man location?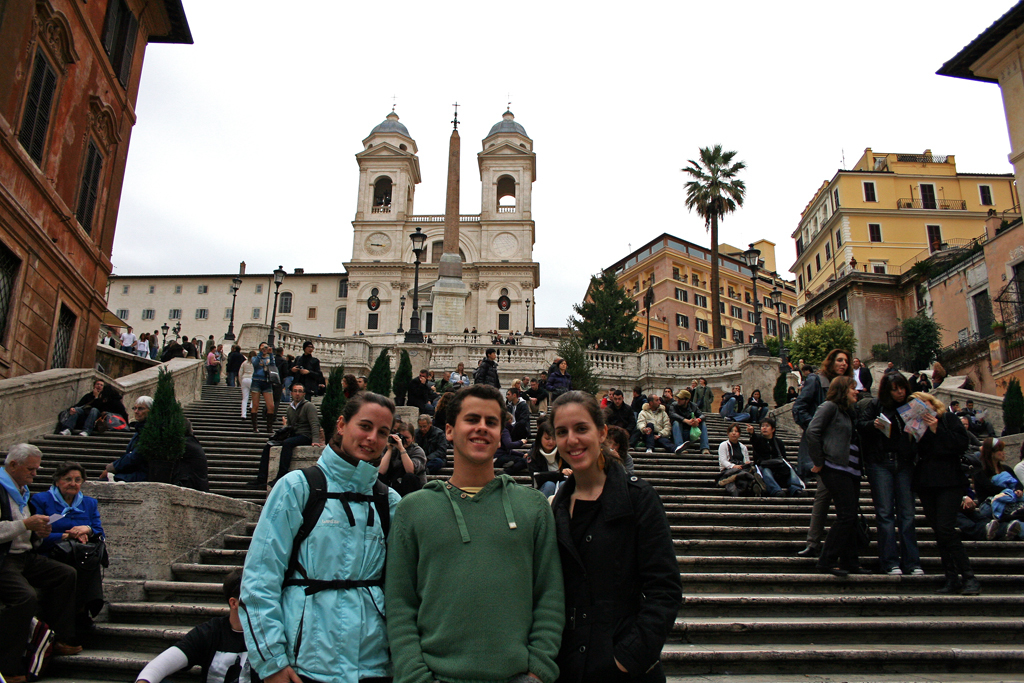
<box>0,441,93,682</box>
